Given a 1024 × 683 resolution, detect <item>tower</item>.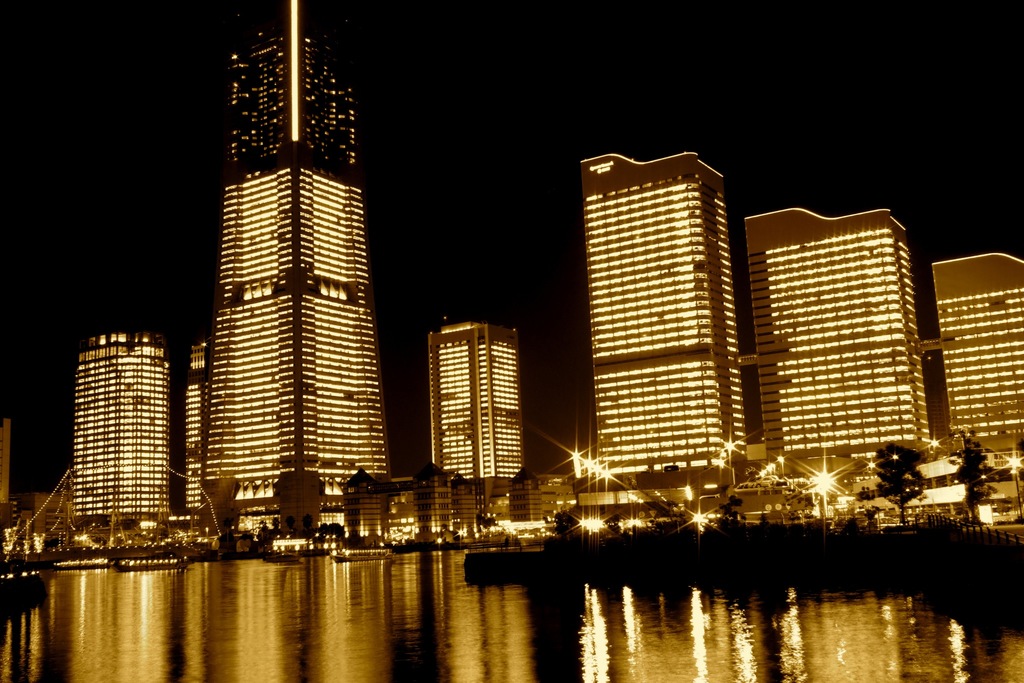
[x1=560, y1=119, x2=742, y2=479].
